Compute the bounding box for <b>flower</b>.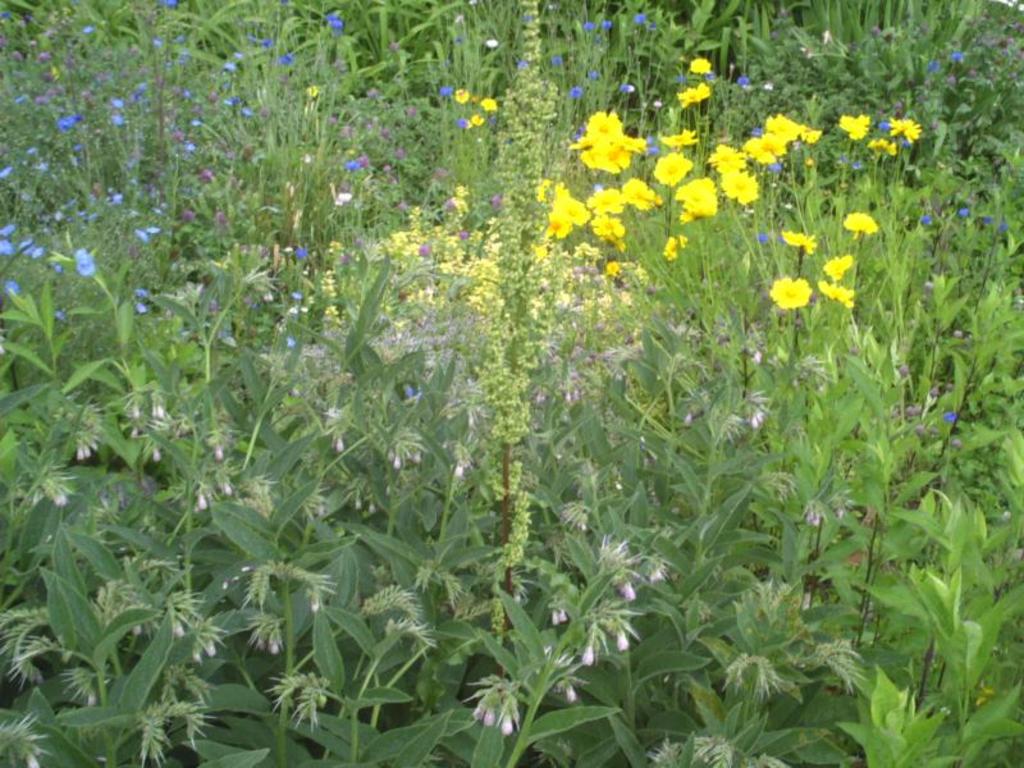
<region>890, 120, 918, 145</region>.
